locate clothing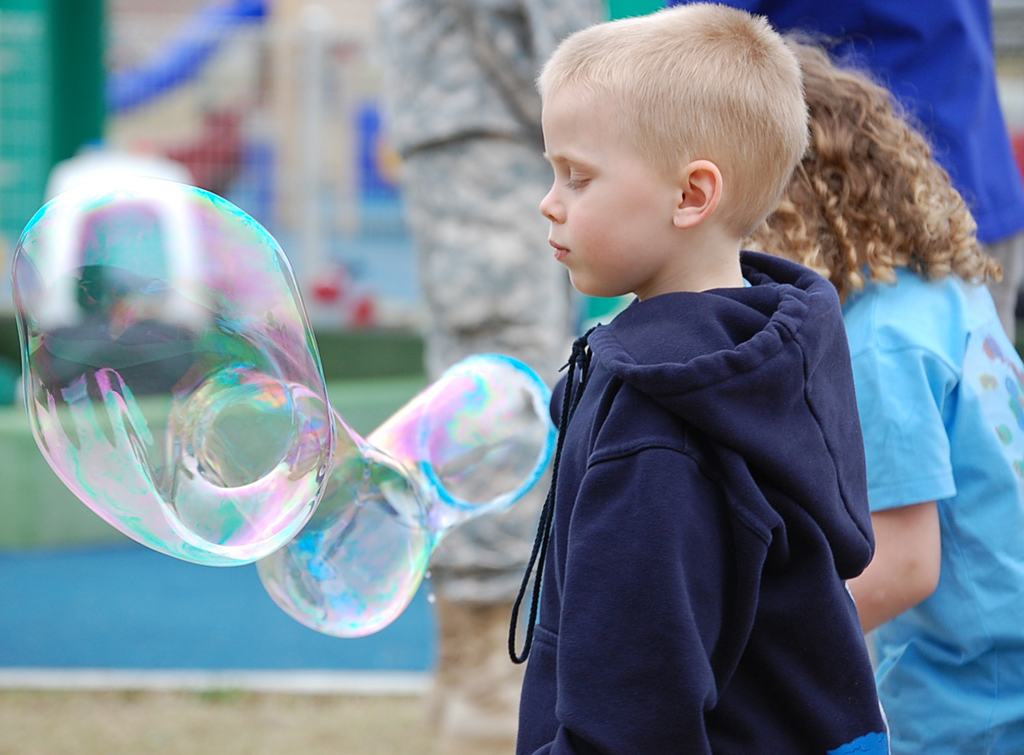
507:248:881:754
